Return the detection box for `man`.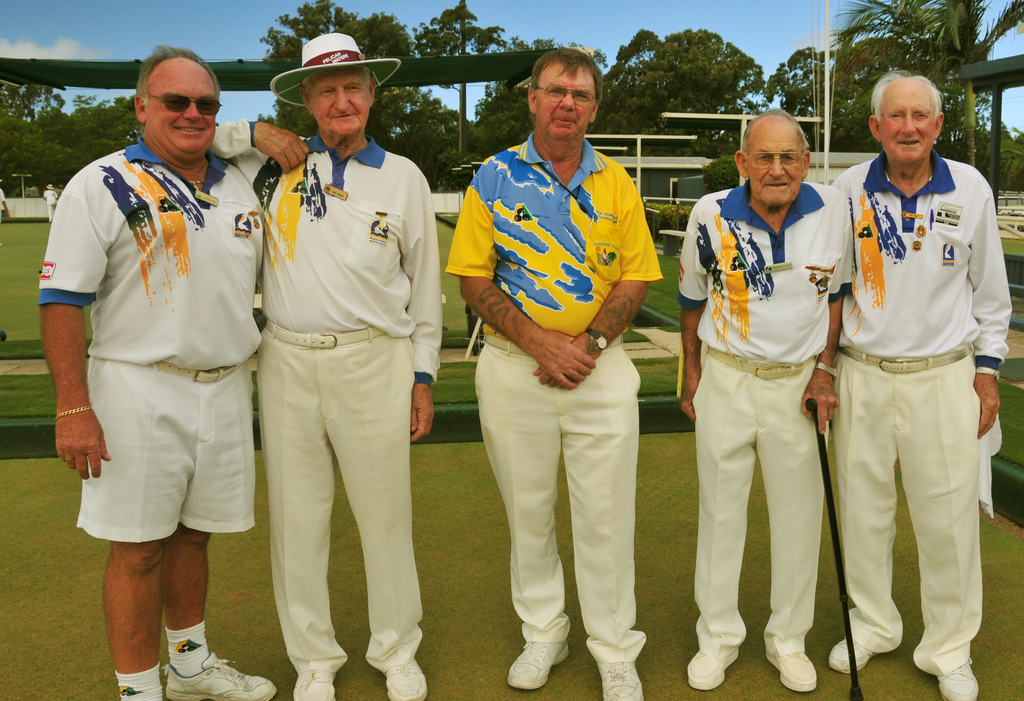
x1=234, y1=30, x2=429, y2=700.
